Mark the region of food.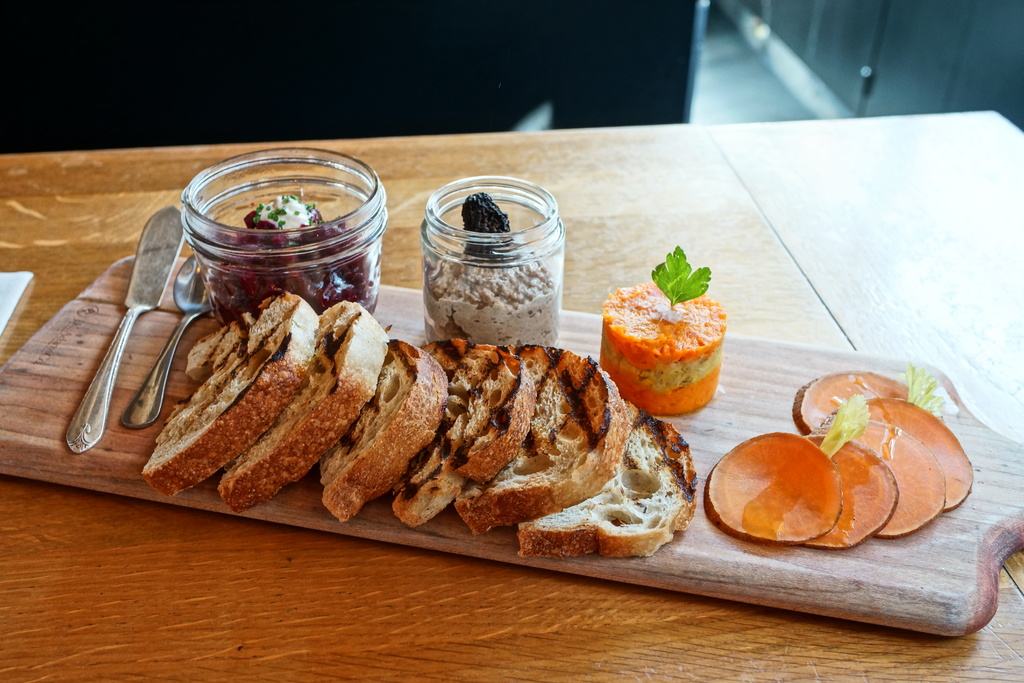
Region: [x1=818, y1=384, x2=995, y2=544].
